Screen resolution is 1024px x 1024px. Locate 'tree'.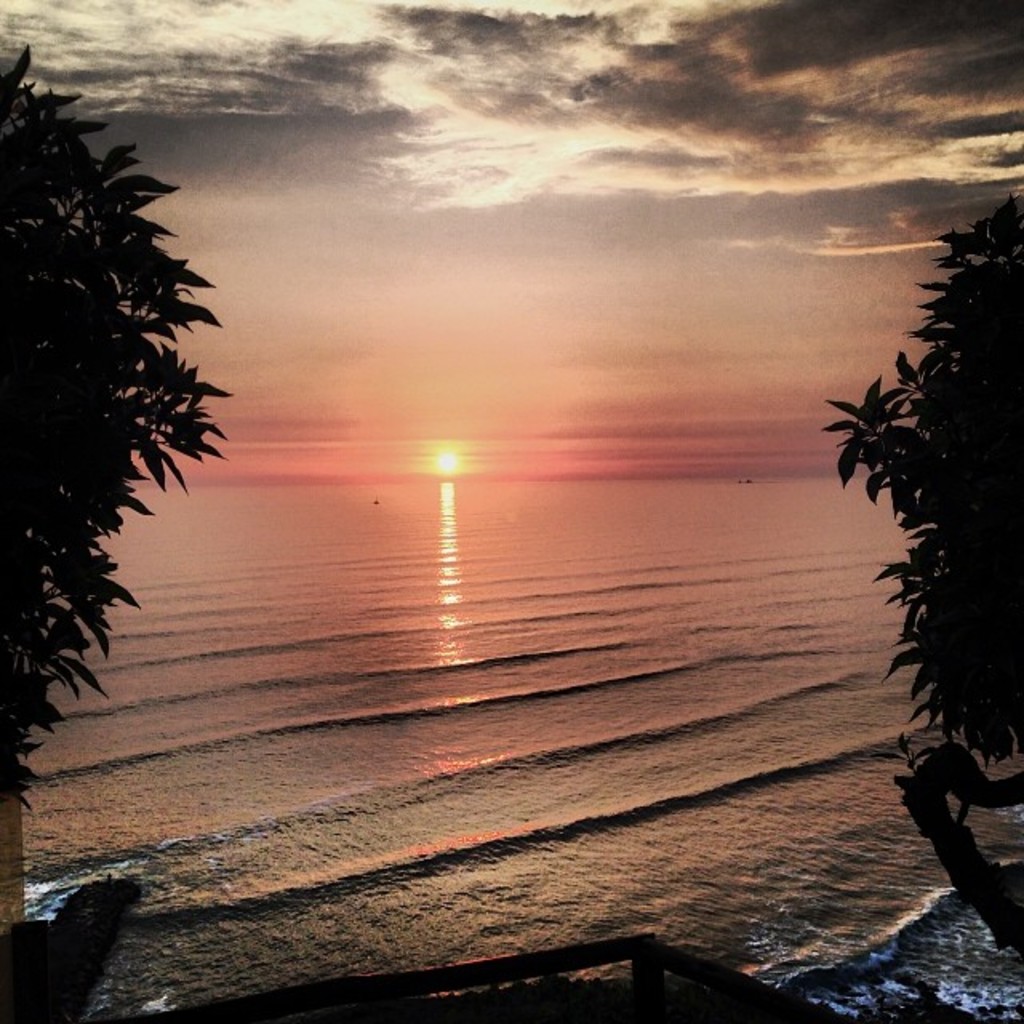
x1=3, y1=40, x2=203, y2=800.
